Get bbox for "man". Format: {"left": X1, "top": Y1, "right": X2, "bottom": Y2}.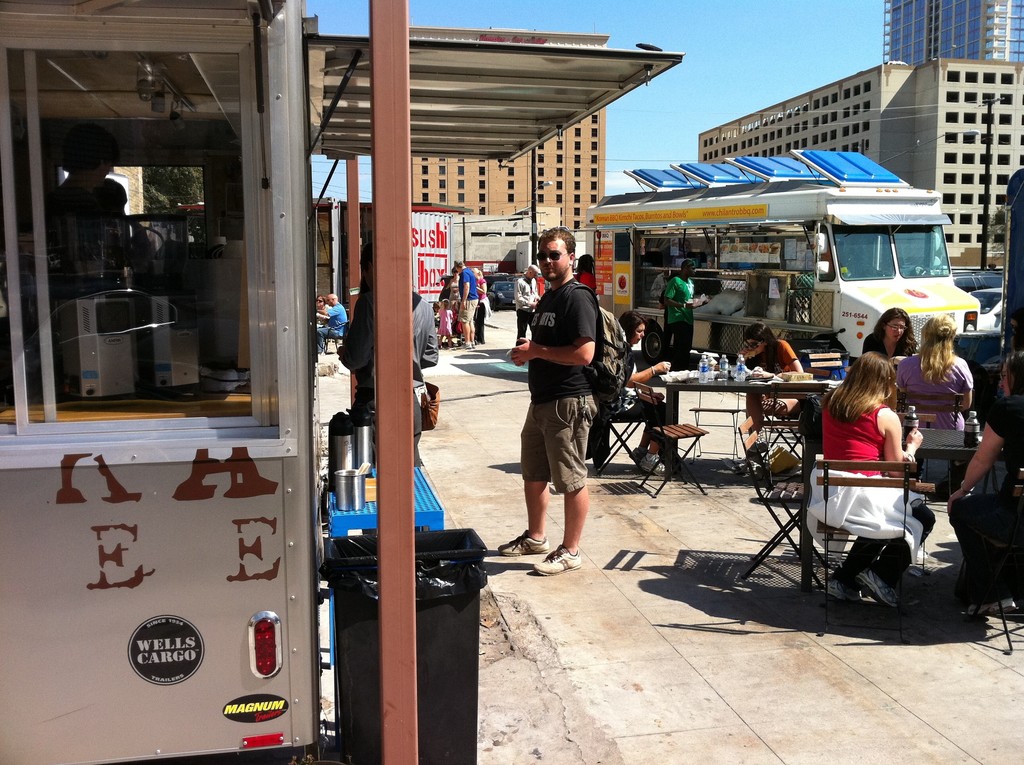
{"left": 454, "top": 262, "right": 481, "bottom": 351}.
